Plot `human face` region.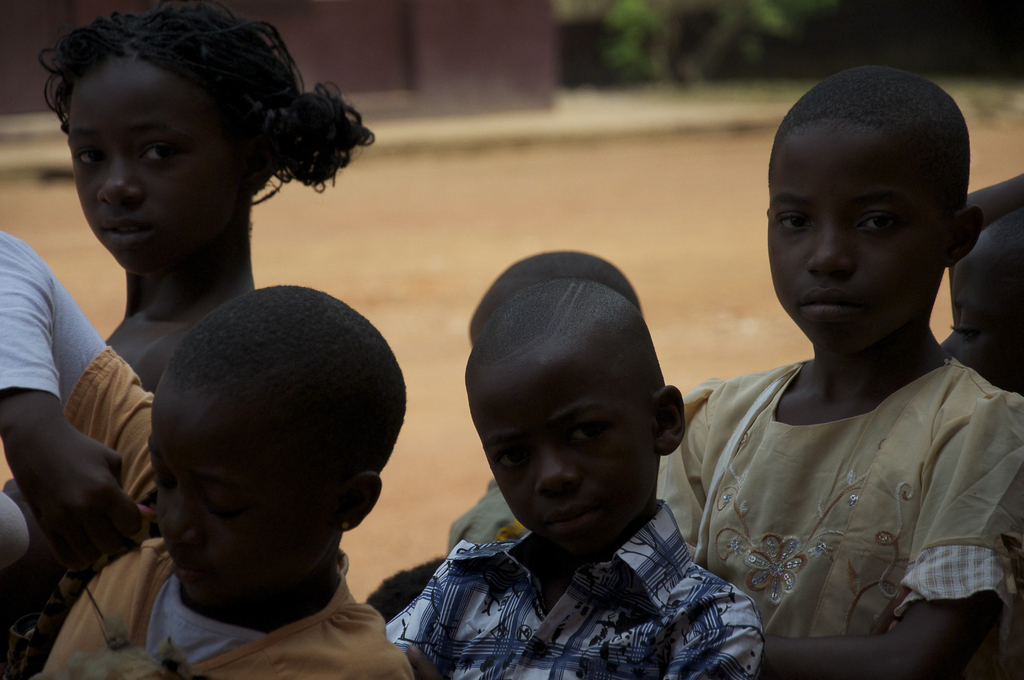
Plotted at [left=942, top=254, right=1023, bottom=387].
